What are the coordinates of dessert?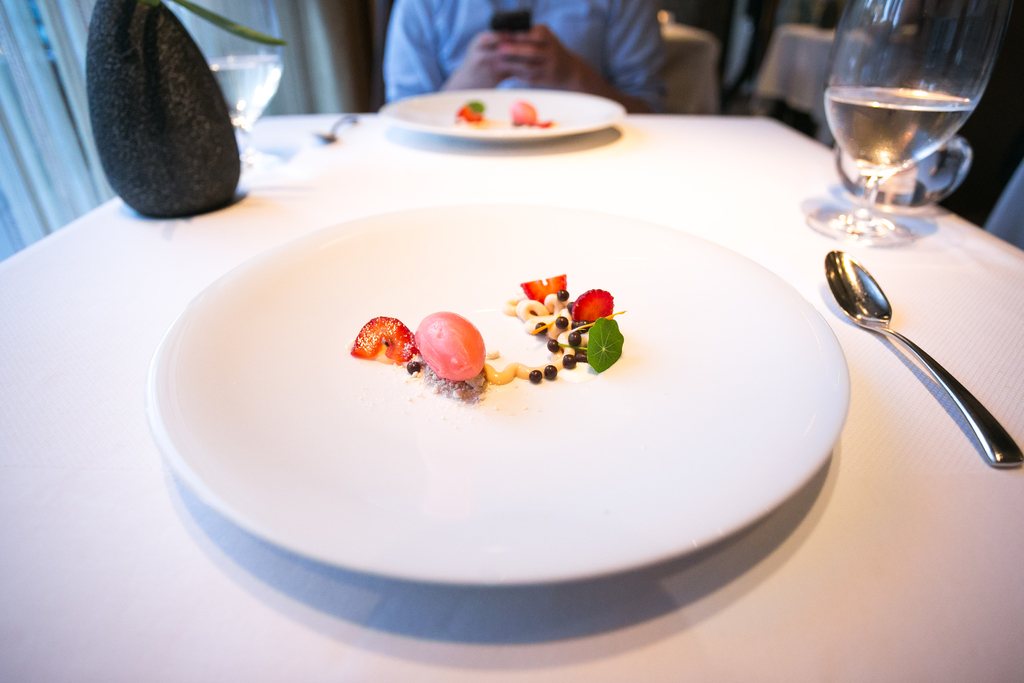
rect(510, 100, 545, 134).
